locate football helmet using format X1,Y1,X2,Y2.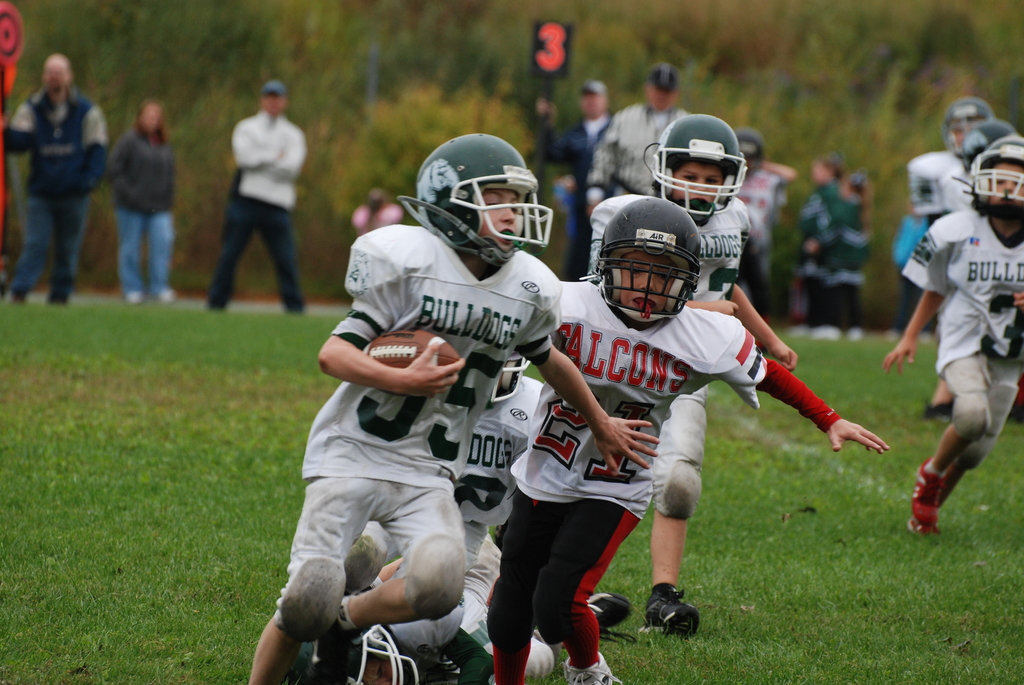
396,129,551,268.
